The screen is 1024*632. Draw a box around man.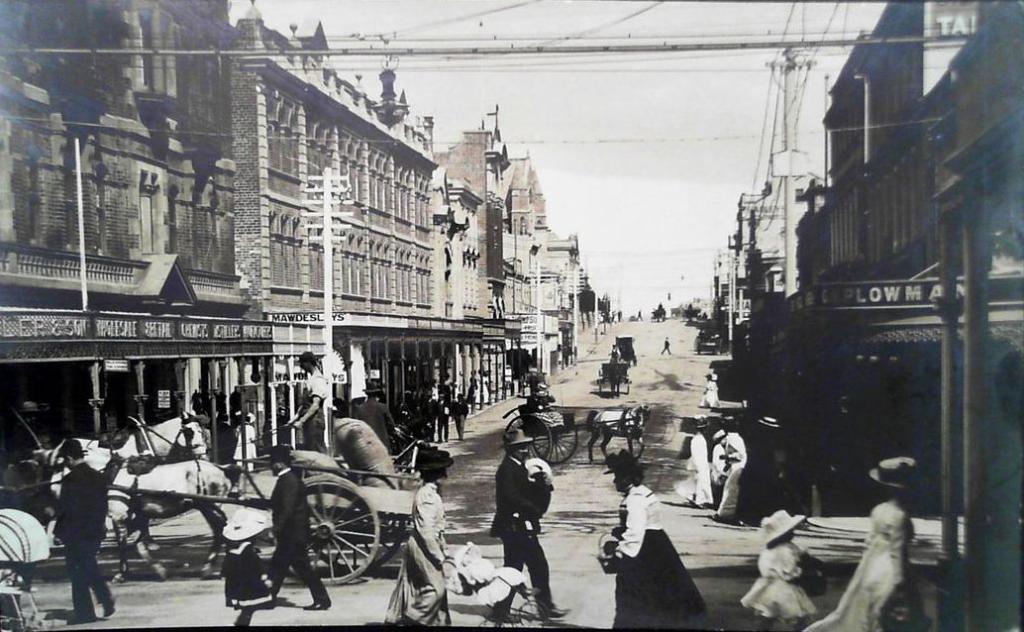
260, 455, 340, 610.
